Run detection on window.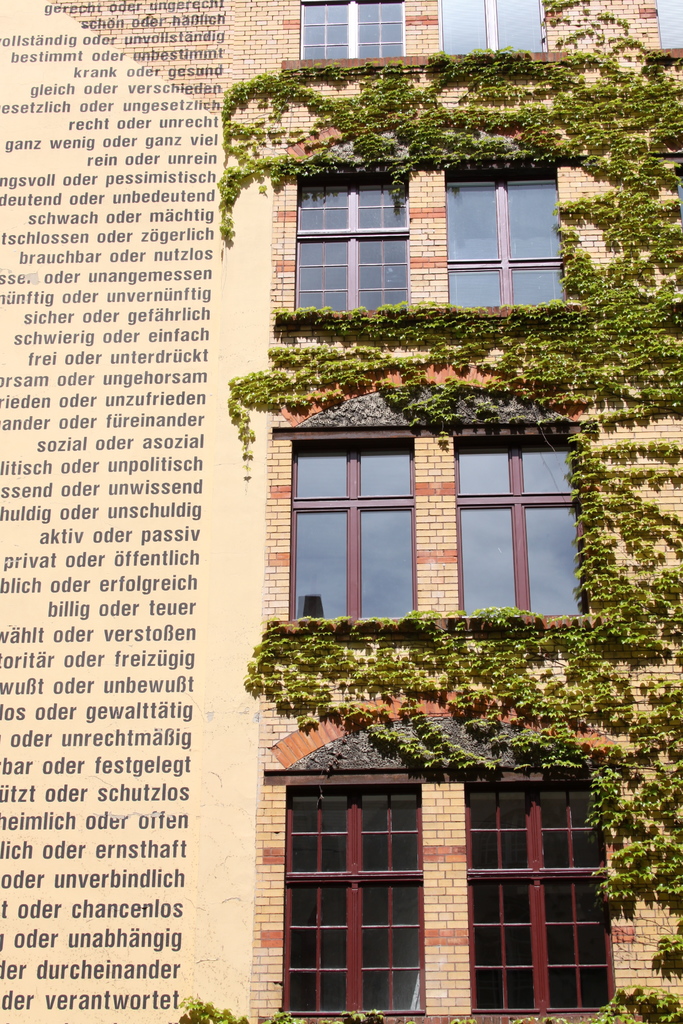
Result: (286, 794, 434, 1012).
